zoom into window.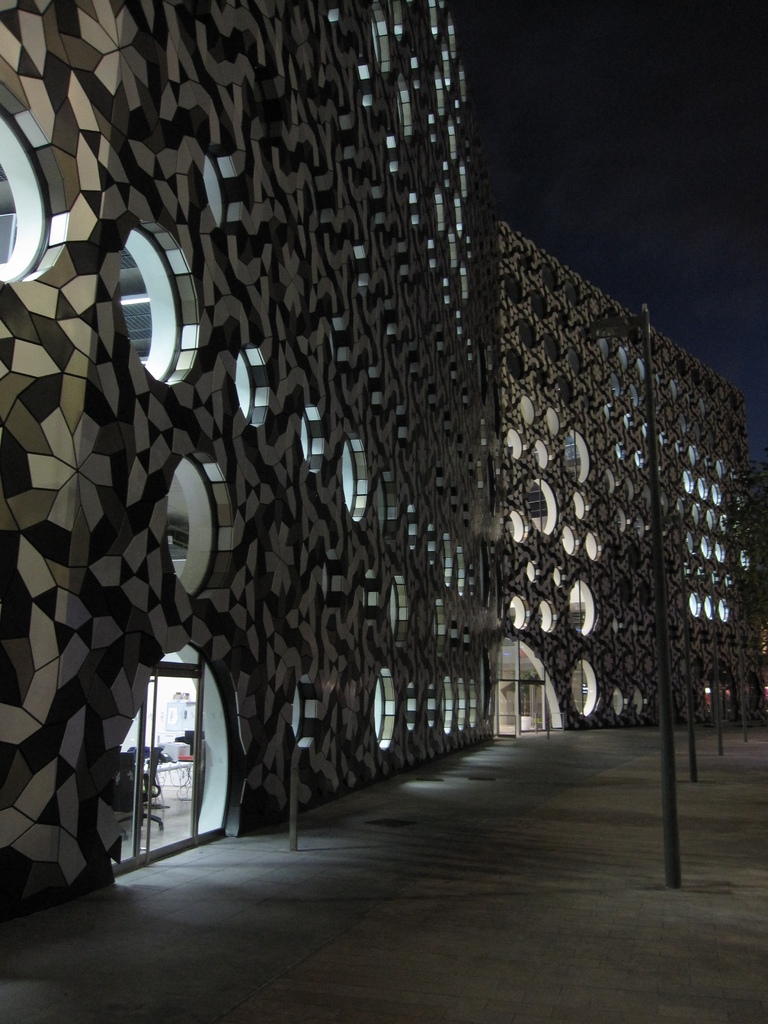
Zoom target: x1=569 y1=492 x2=584 y2=525.
